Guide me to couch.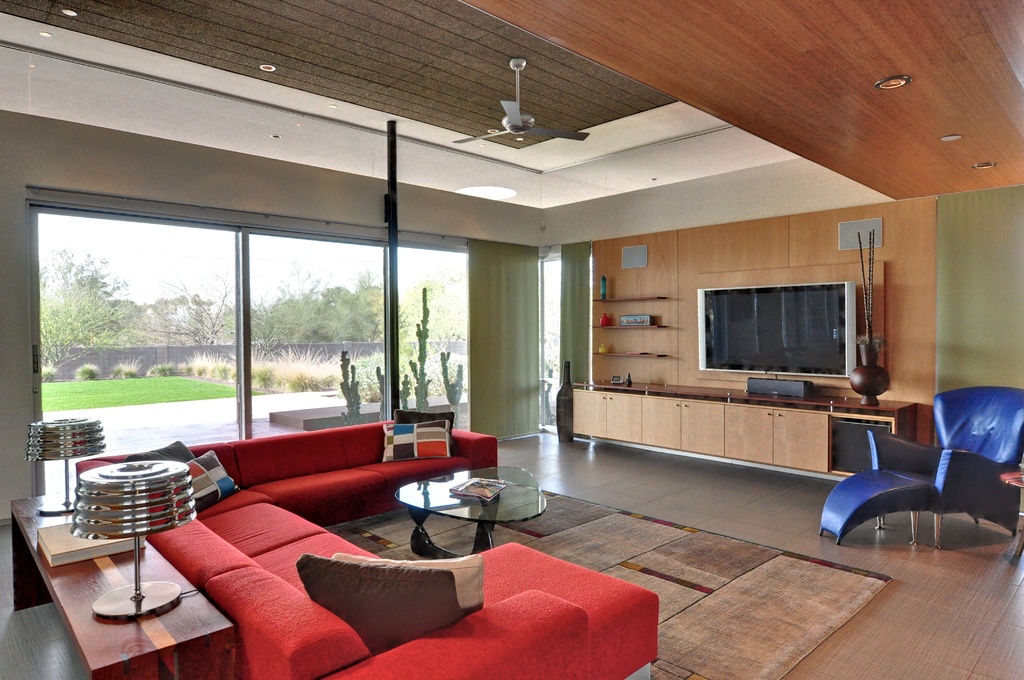
Guidance: <bbox>74, 416, 663, 679</bbox>.
